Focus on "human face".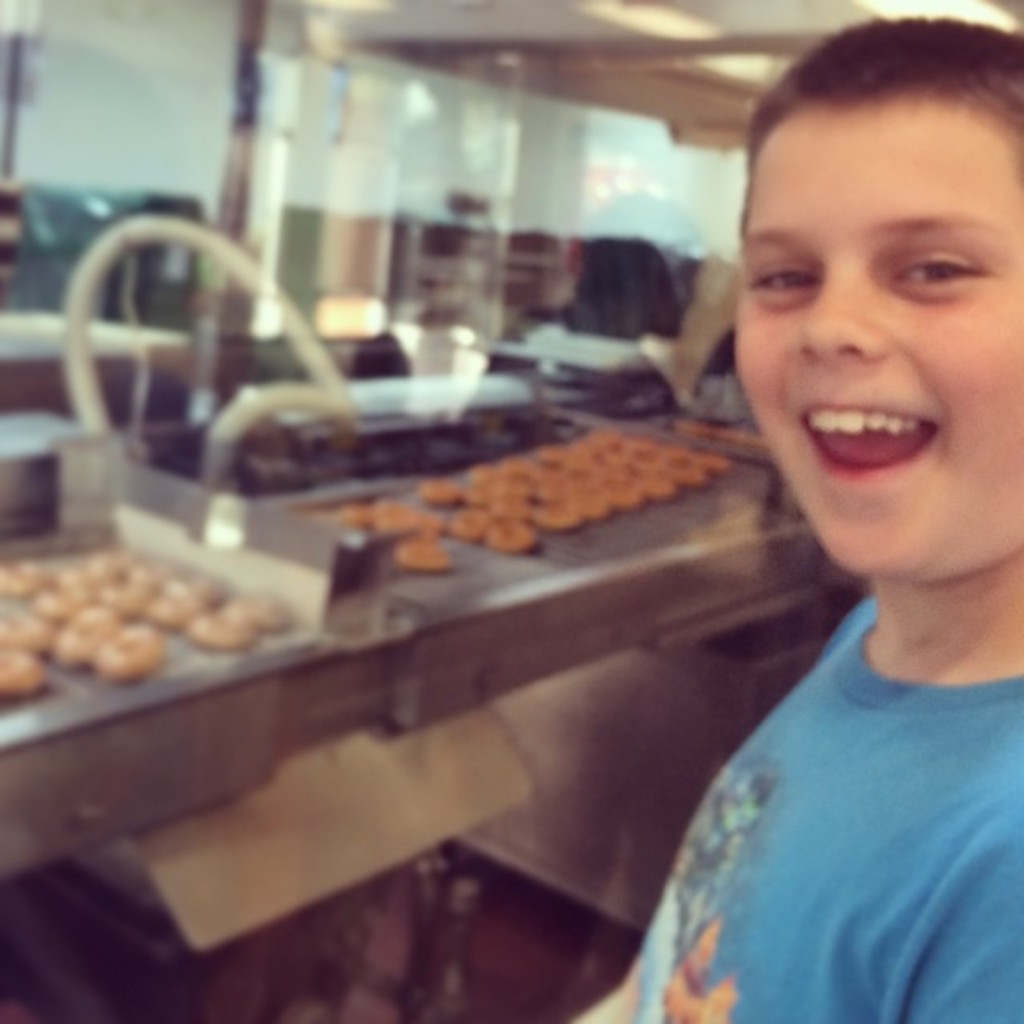
Focused at region(714, 94, 1022, 568).
